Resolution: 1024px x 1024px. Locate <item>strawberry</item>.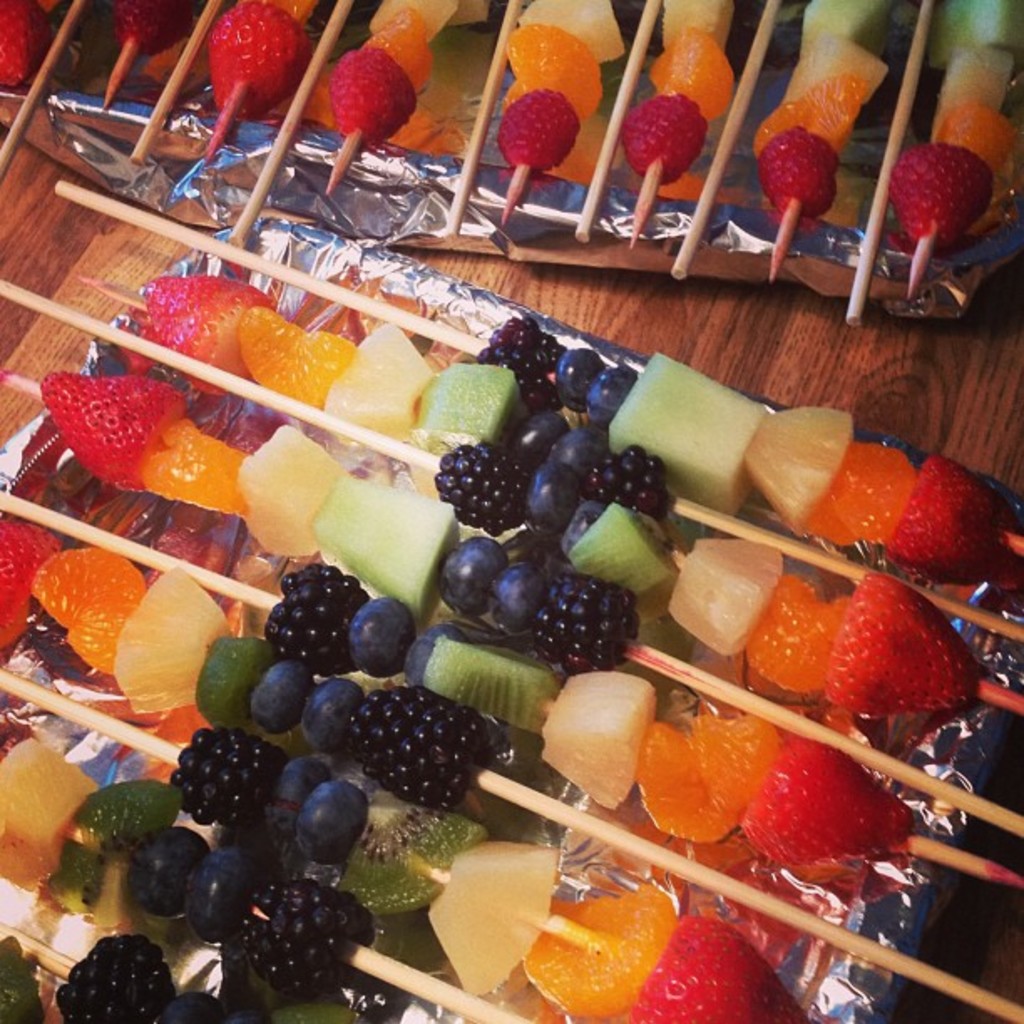
{"x1": 882, "y1": 147, "x2": 991, "y2": 256}.
